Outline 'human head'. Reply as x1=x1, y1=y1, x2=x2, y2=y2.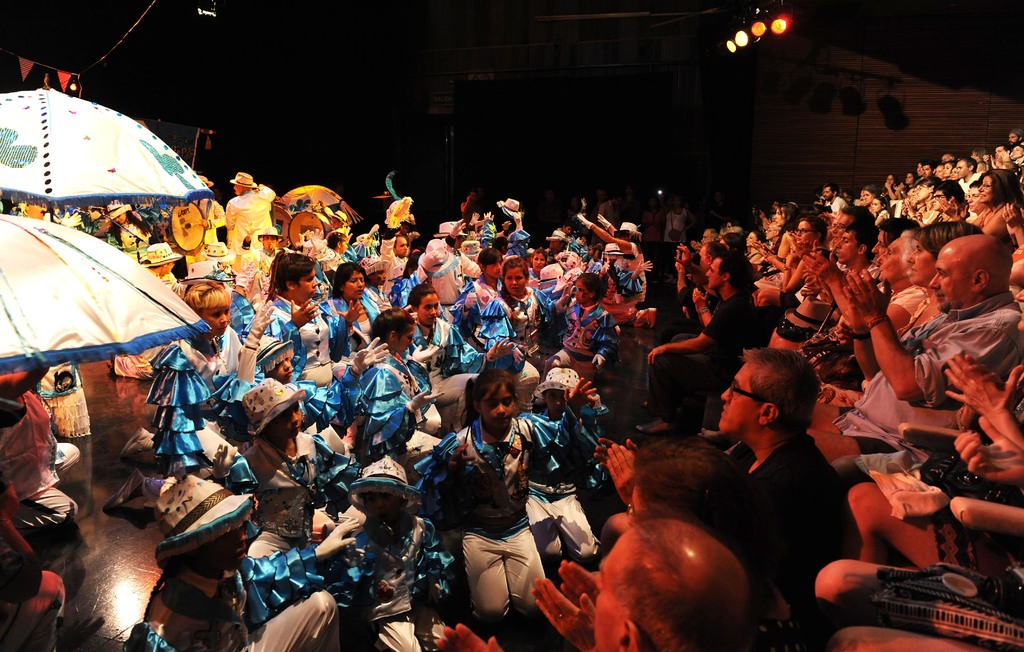
x1=356, y1=460, x2=409, y2=530.
